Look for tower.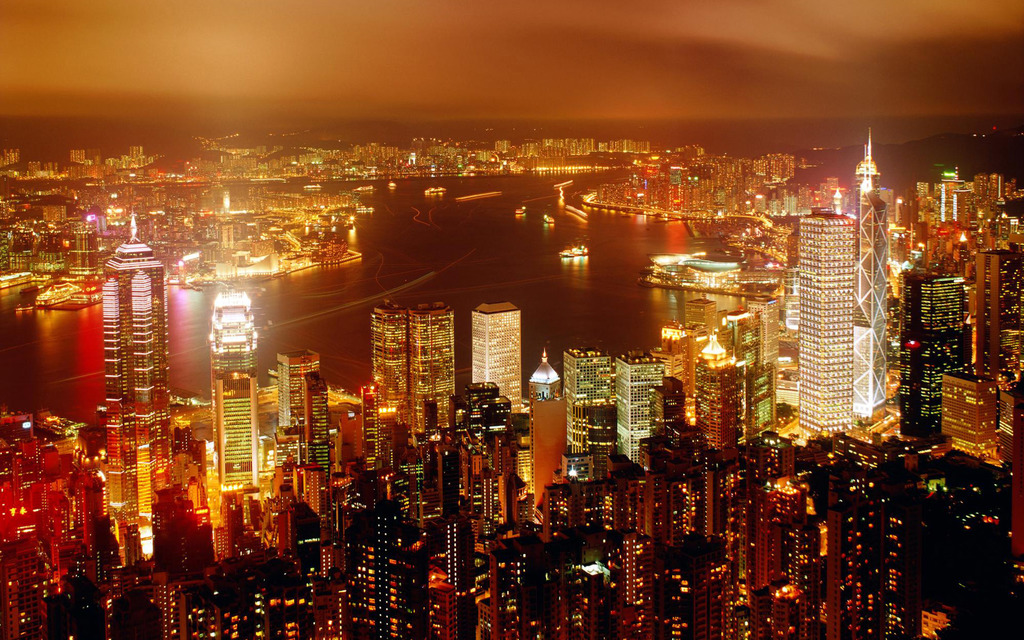
Found: [110,415,160,565].
